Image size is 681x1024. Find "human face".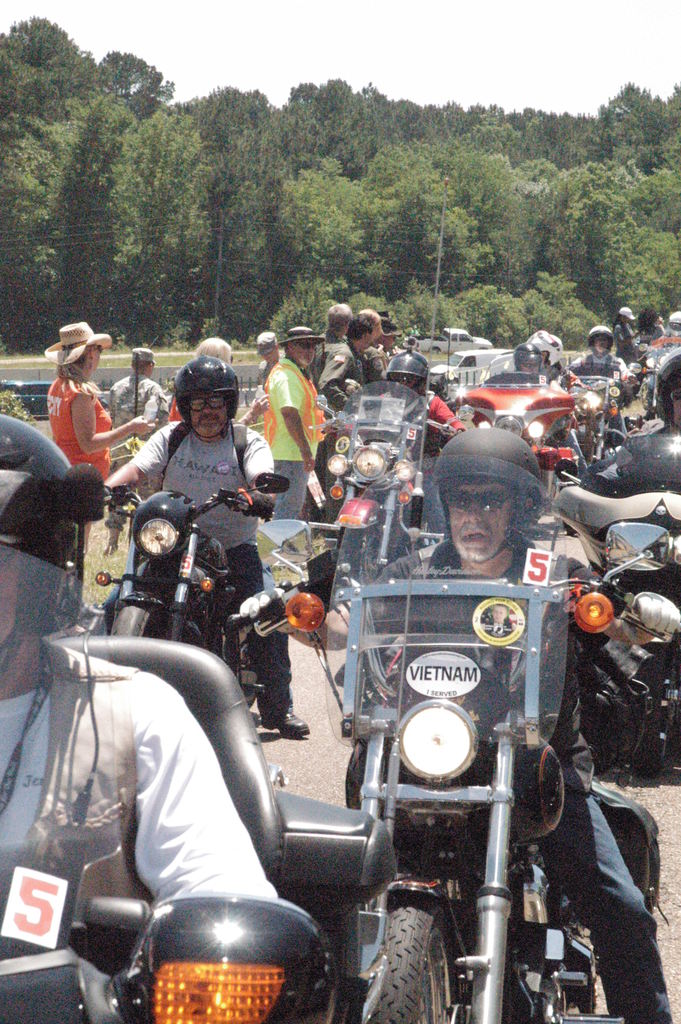
(671,383,680,428).
